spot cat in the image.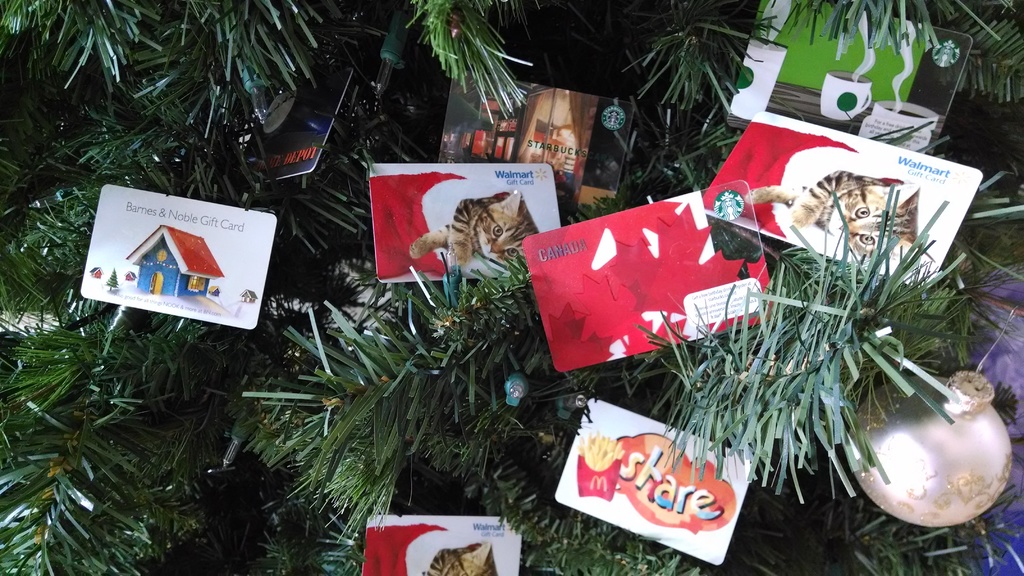
cat found at locate(786, 167, 932, 266).
